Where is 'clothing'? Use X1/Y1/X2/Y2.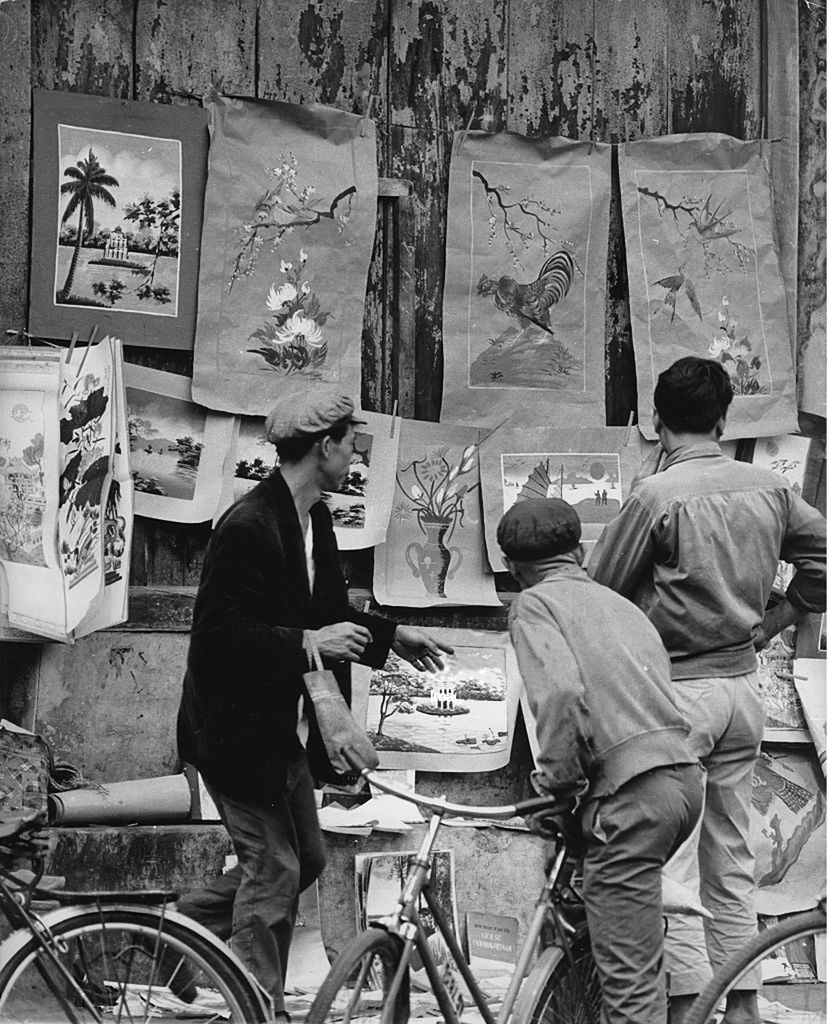
501/501/707/1023.
